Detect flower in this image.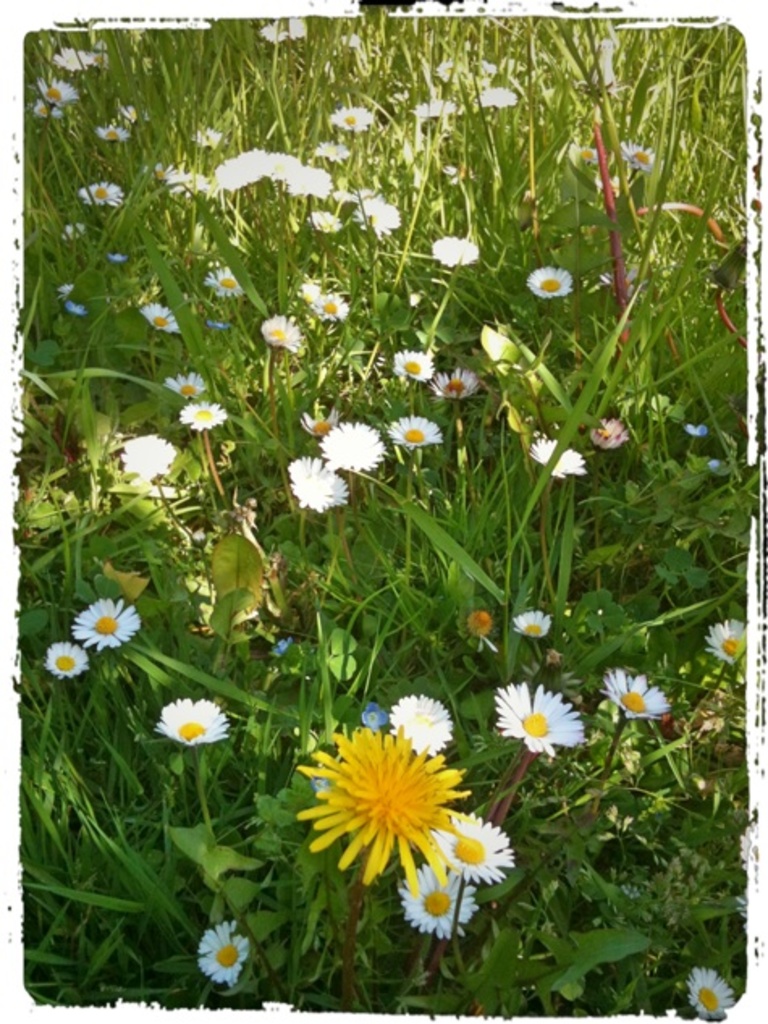
Detection: bbox=(398, 864, 477, 940).
